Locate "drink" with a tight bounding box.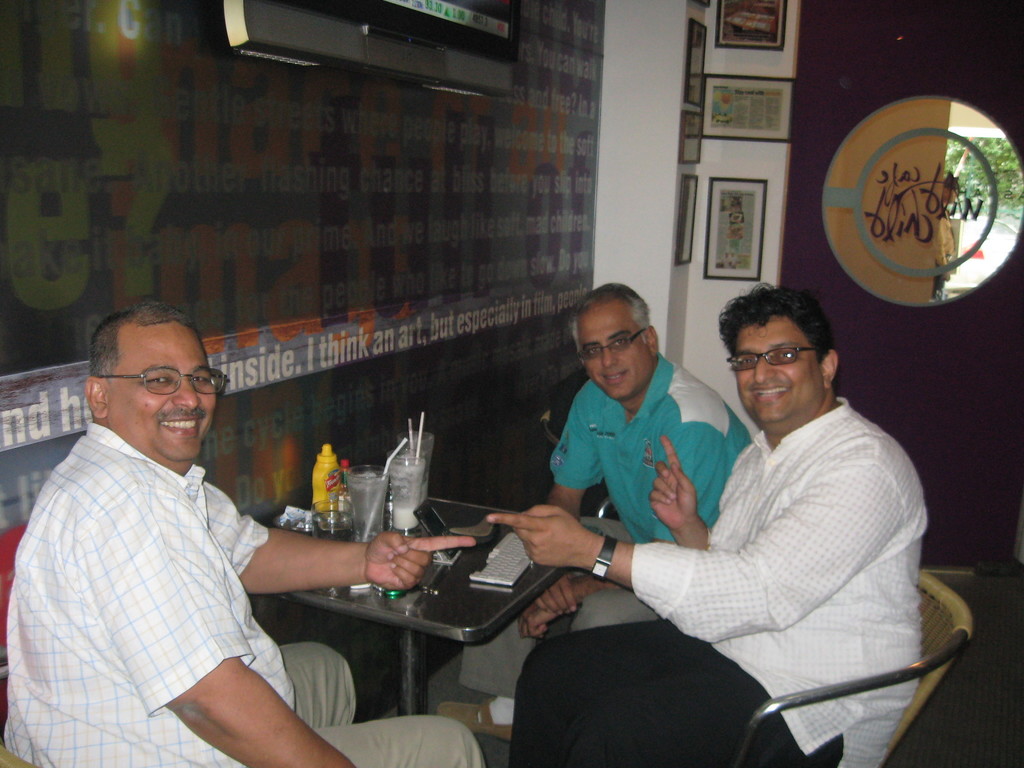
crop(314, 509, 353, 541).
